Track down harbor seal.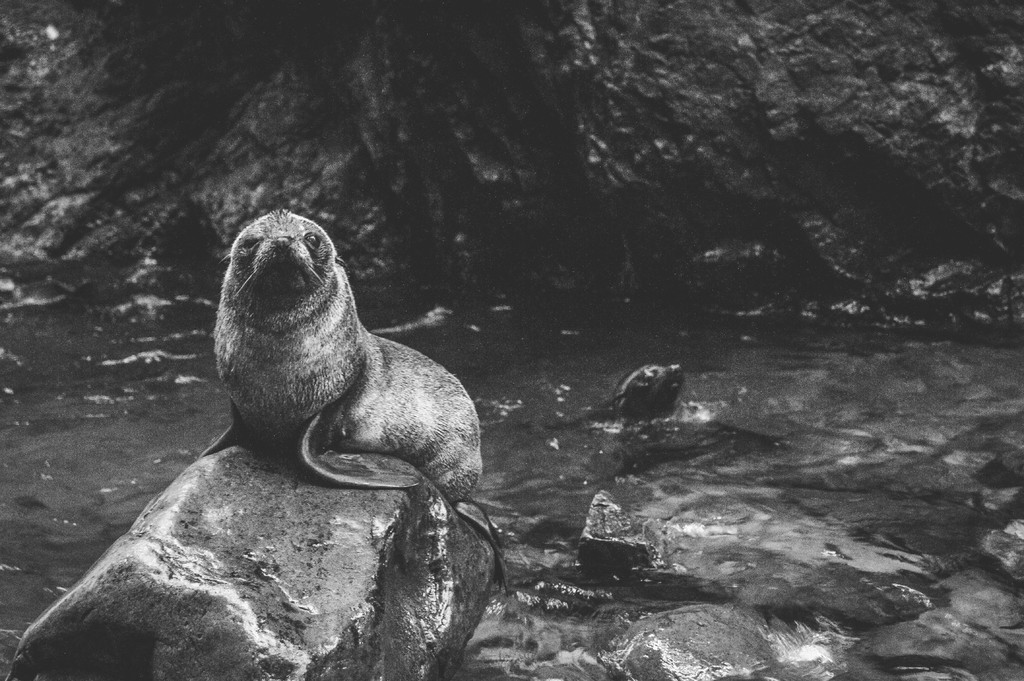
Tracked to box(202, 198, 502, 547).
